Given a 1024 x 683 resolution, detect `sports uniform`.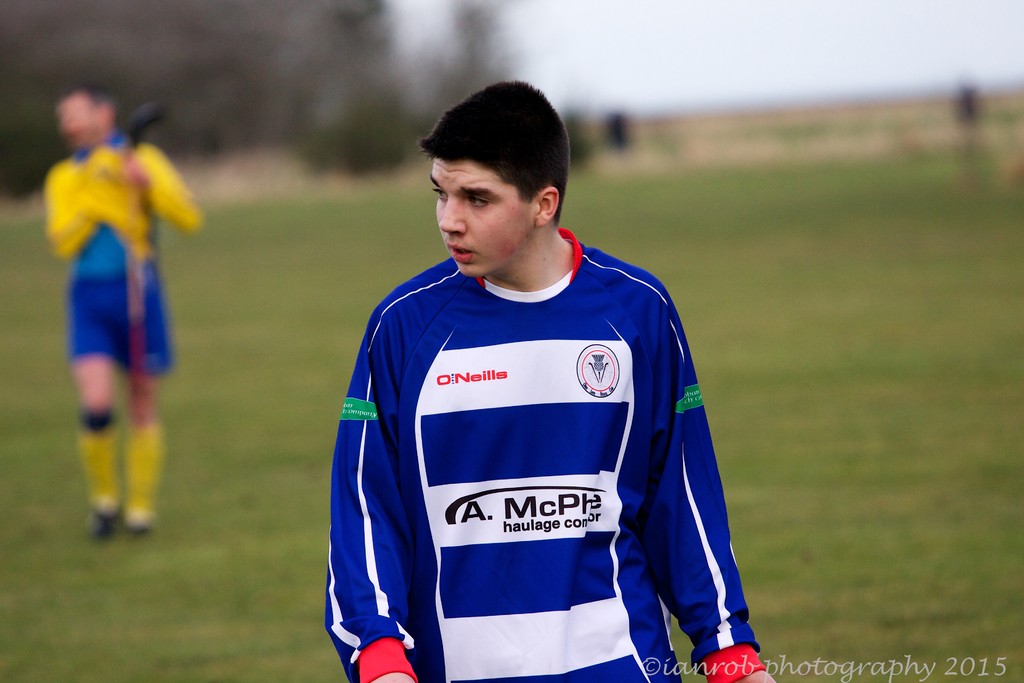
locate(40, 115, 199, 375).
